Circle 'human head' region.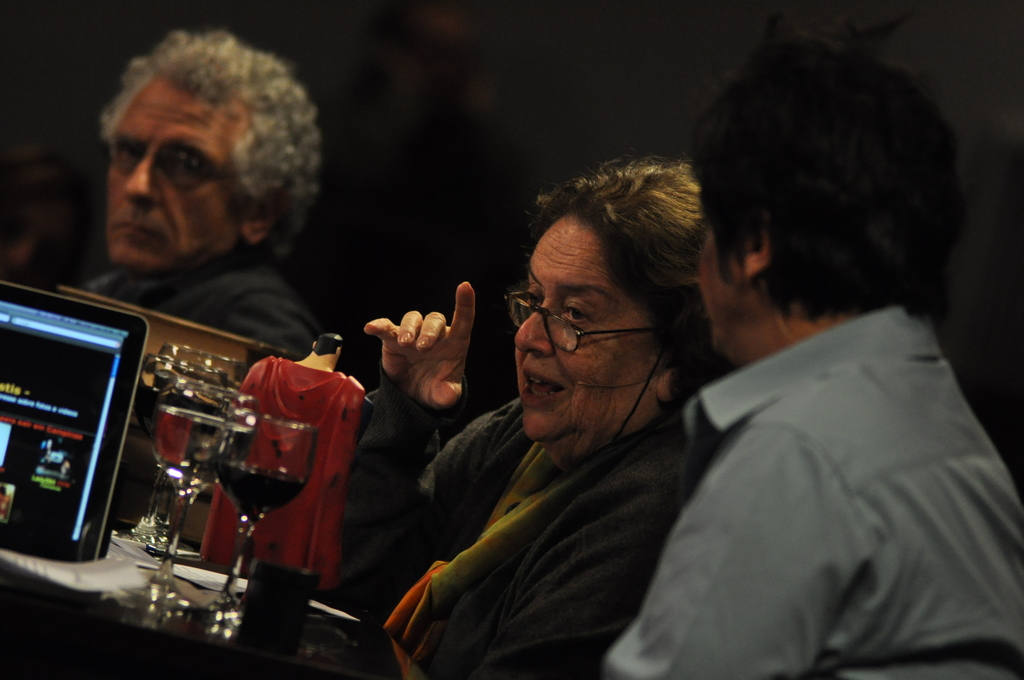
Region: rect(515, 159, 719, 446).
